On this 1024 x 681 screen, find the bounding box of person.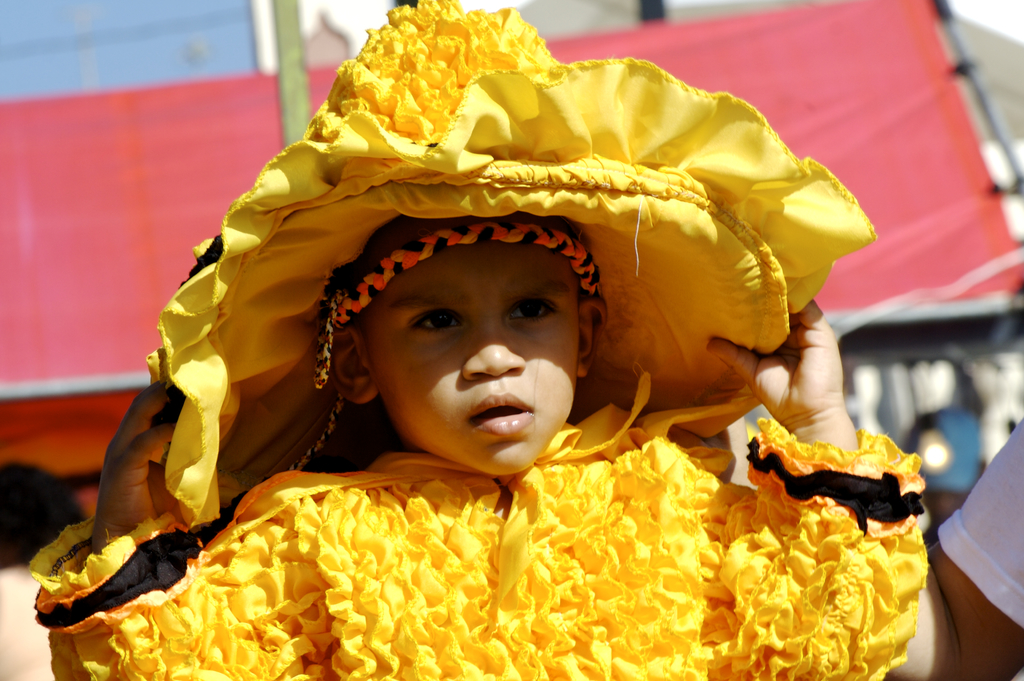
Bounding box: crop(134, 37, 881, 630).
